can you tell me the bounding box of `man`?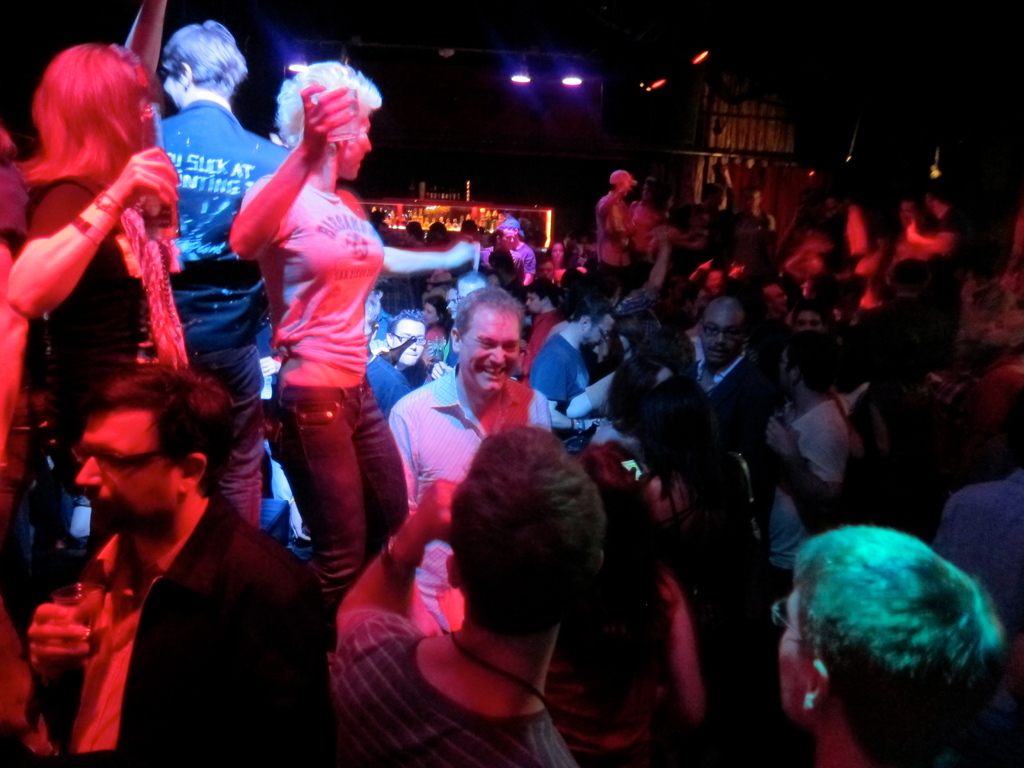
bbox=(527, 290, 620, 436).
